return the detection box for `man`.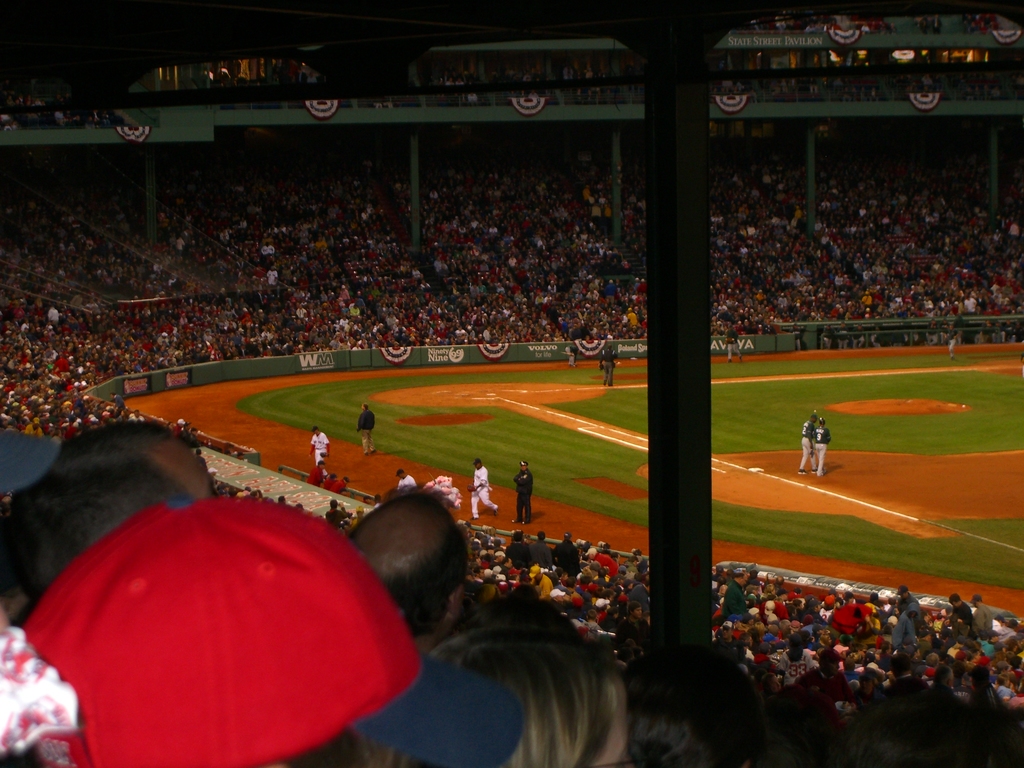
<region>871, 324, 882, 349</region>.
